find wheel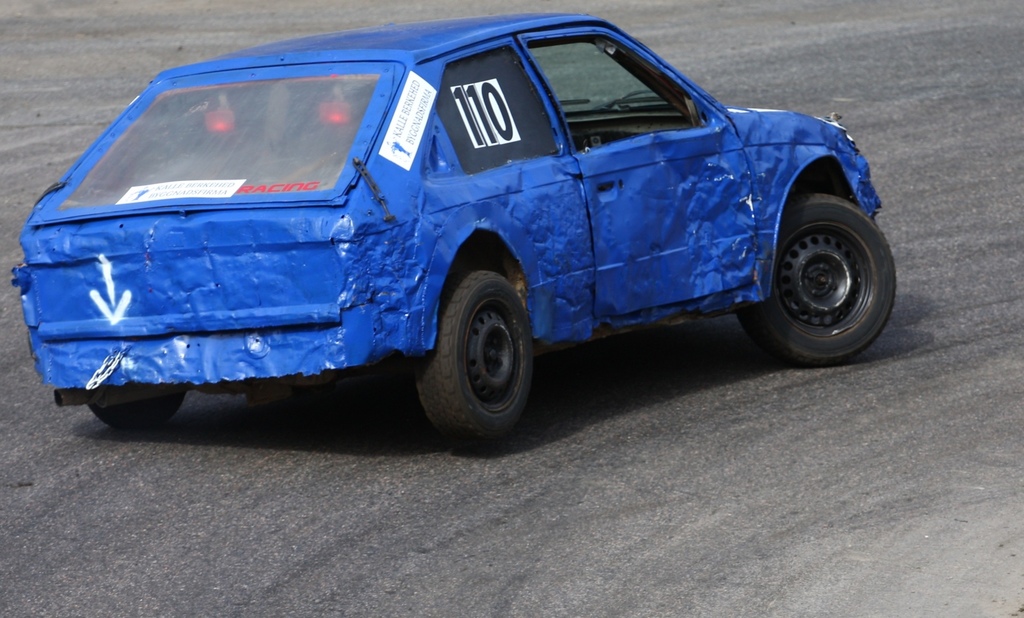
<bbox>735, 187, 898, 368</bbox>
